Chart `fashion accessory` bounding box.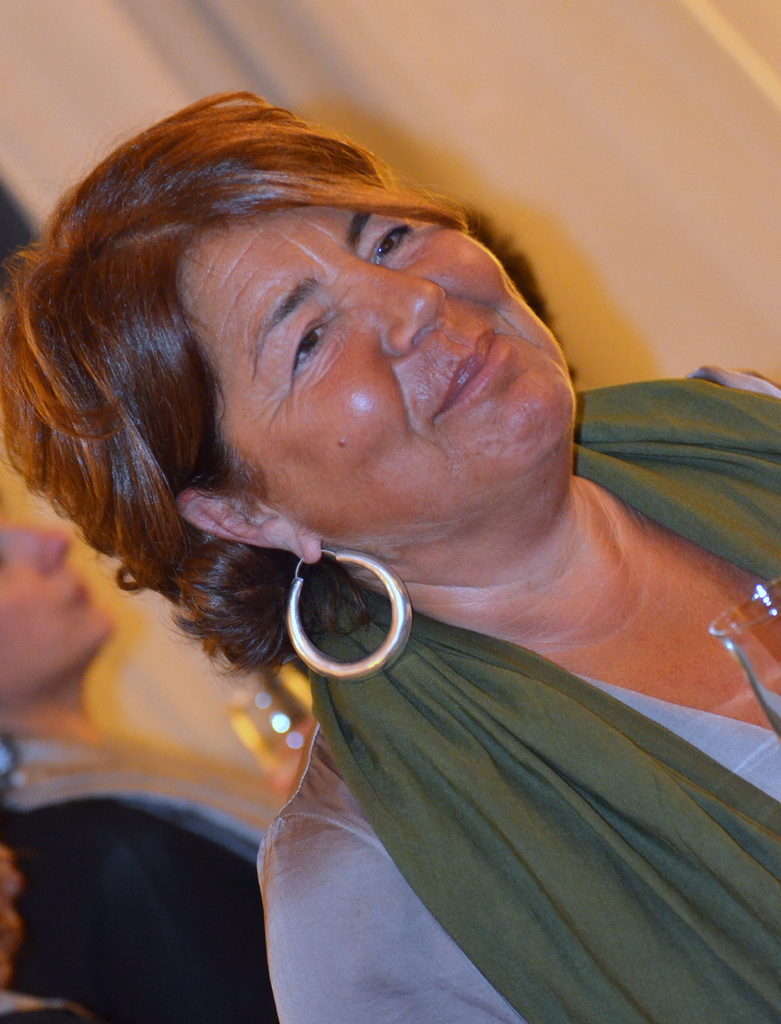
Charted: <box>288,548,414,679</box>.
